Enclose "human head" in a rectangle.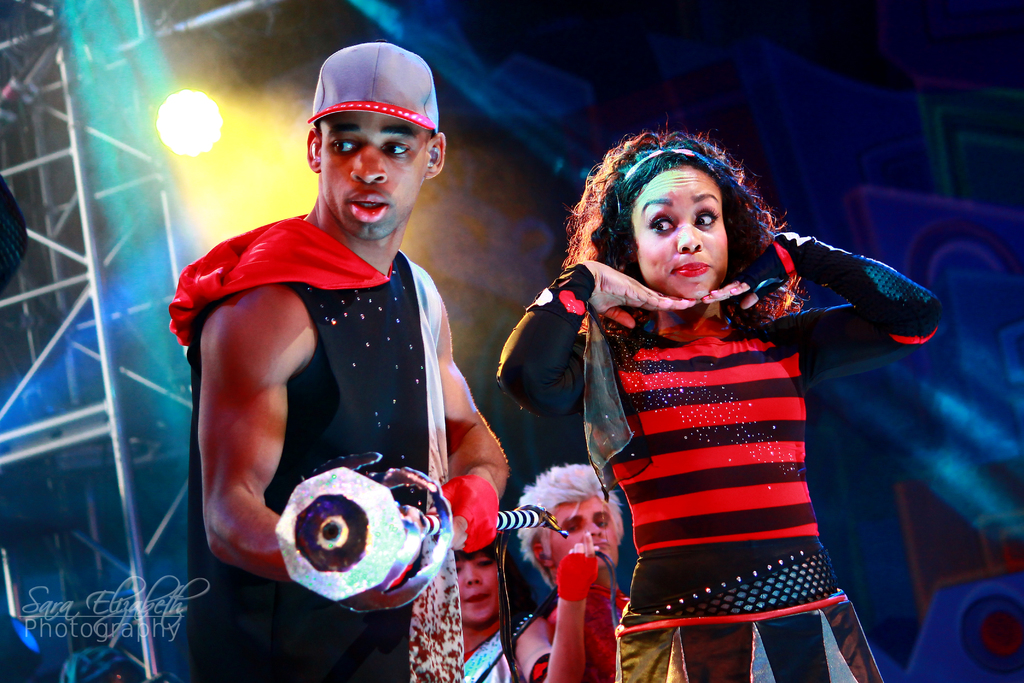
(611, 145, 729, 300).
